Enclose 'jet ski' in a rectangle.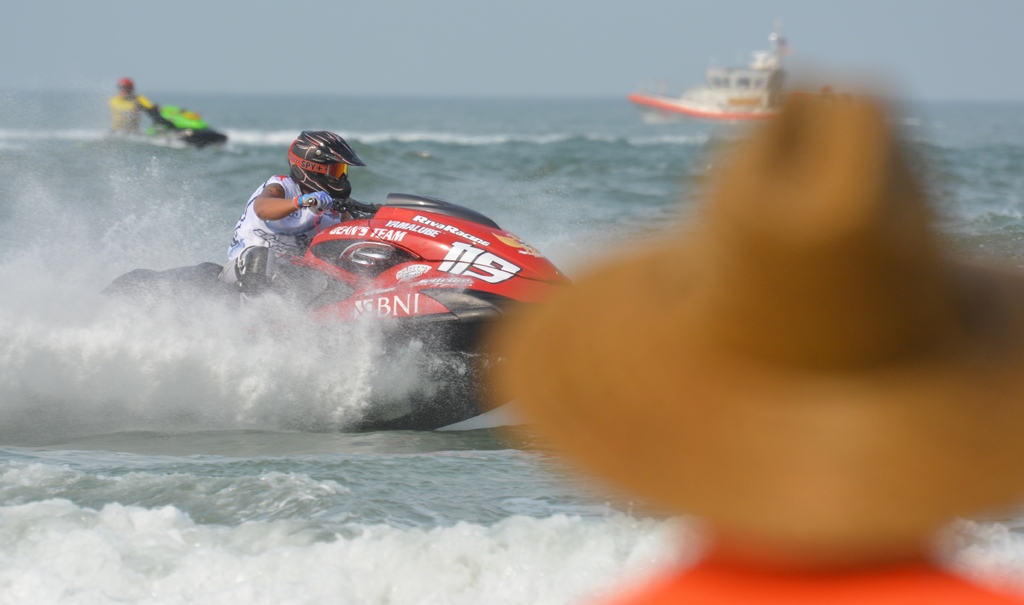
rect(92, 188, 572, 433).
